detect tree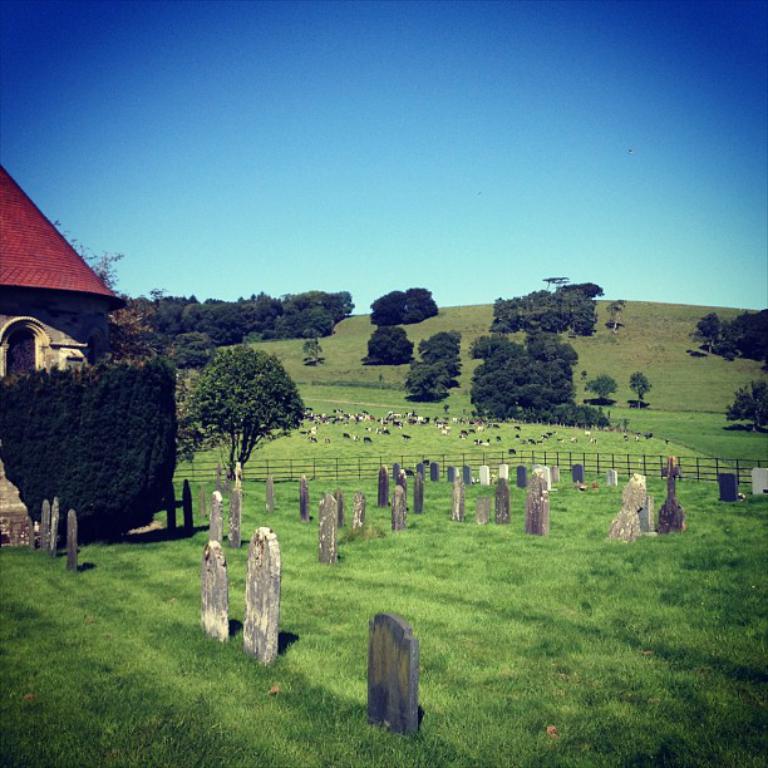
725 381 767 433
